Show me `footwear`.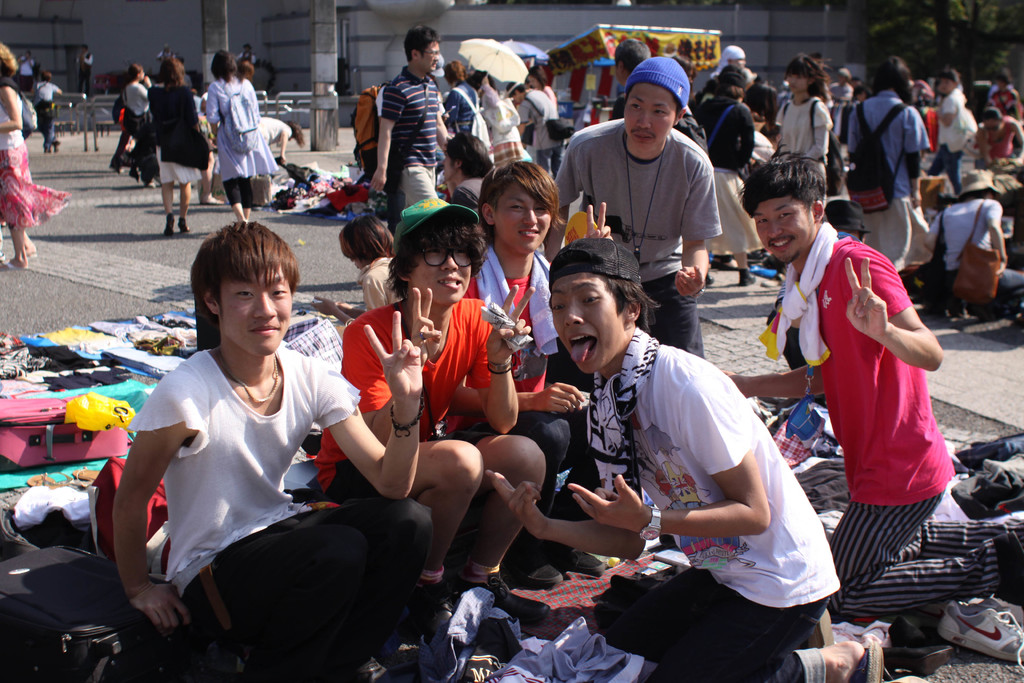
`footwear` is here: box(941, 601, 1015, 666).
